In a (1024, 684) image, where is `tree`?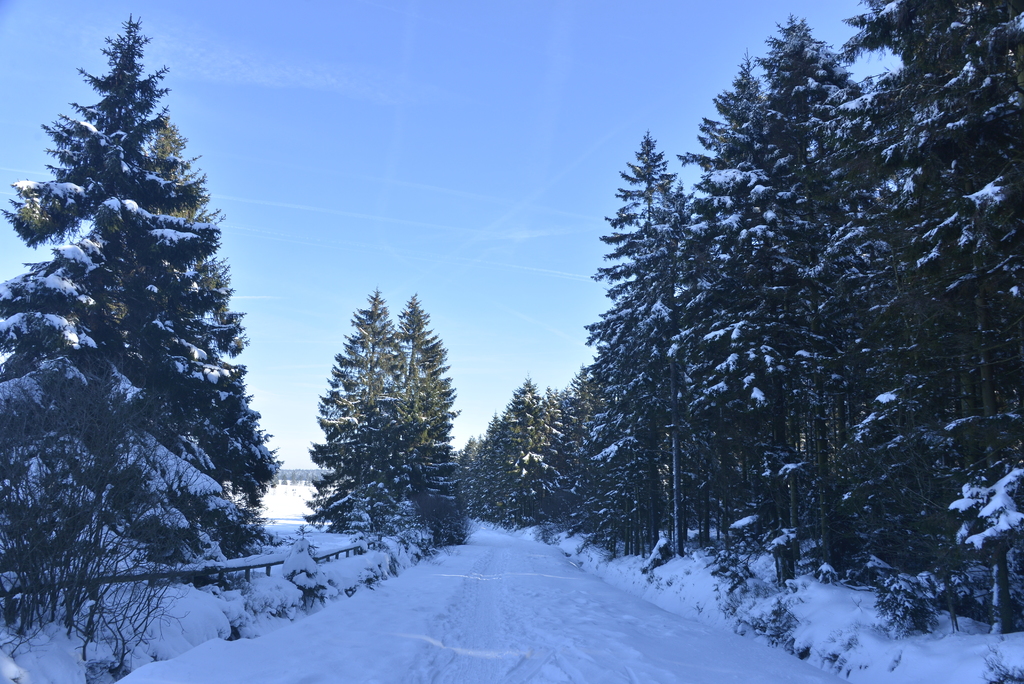
(795, 0, 1023, 651).
